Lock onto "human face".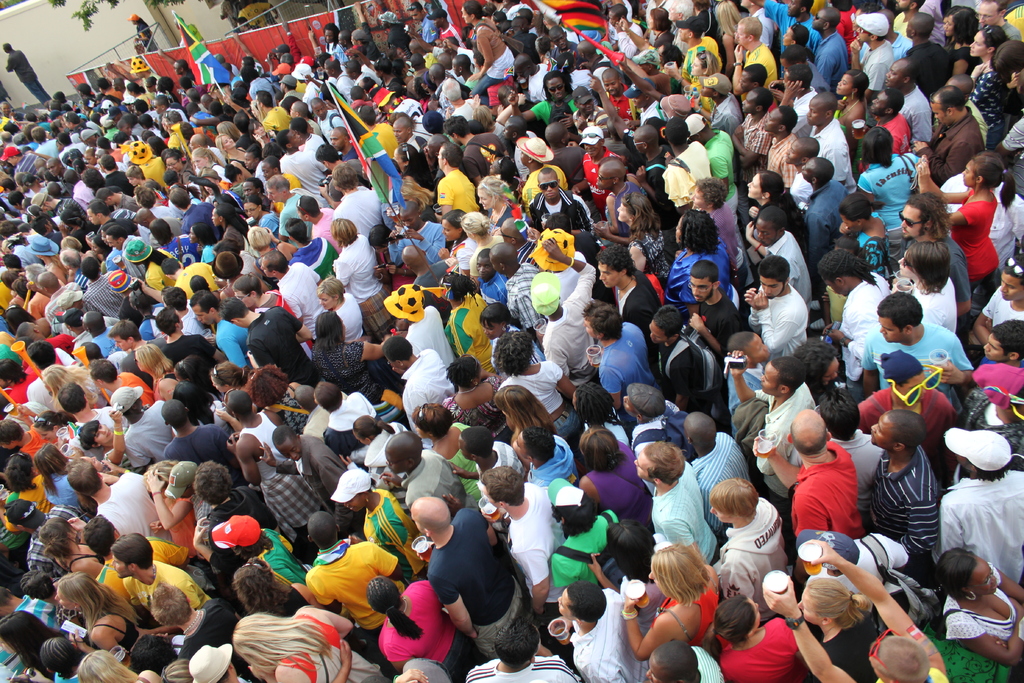
Locked: rect(999, 274, 1023, 299).
